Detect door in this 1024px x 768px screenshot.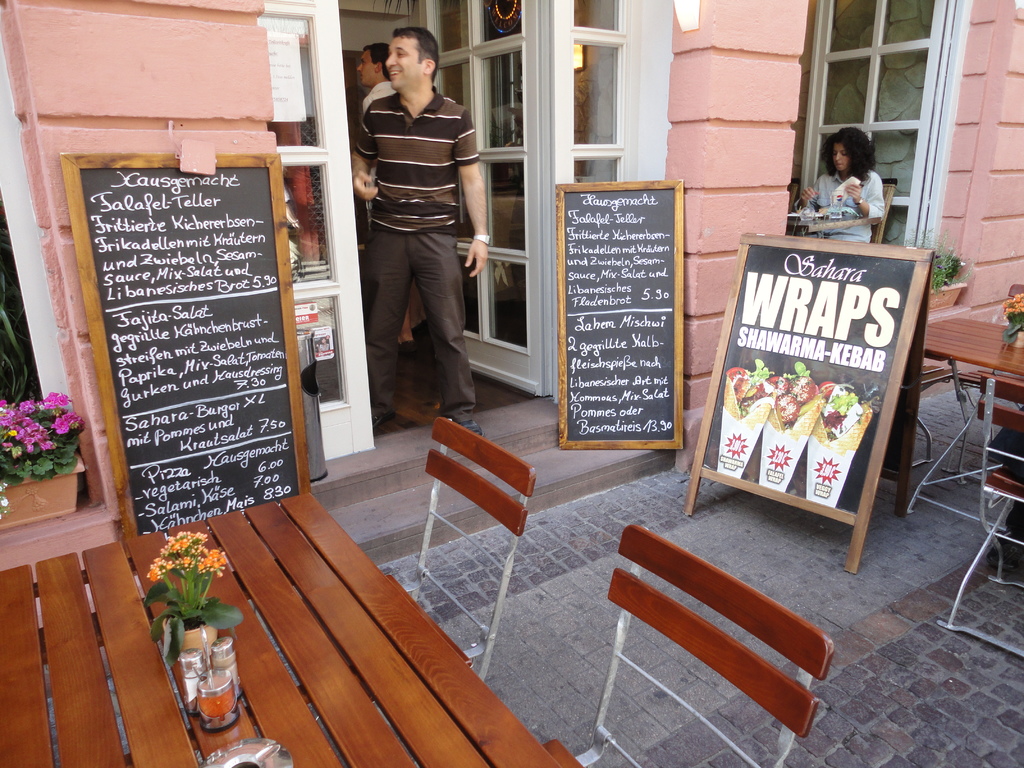
Detection: [415,0,550,400].
